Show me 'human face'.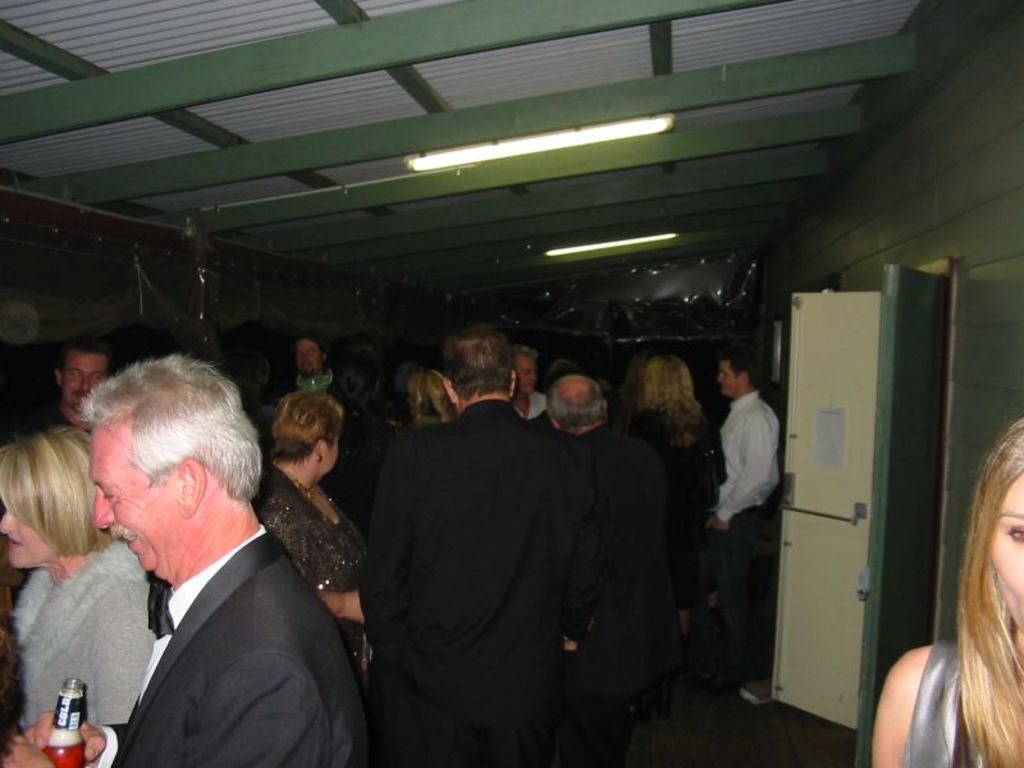
'human face' is here: (513, 353, 539, 399).
